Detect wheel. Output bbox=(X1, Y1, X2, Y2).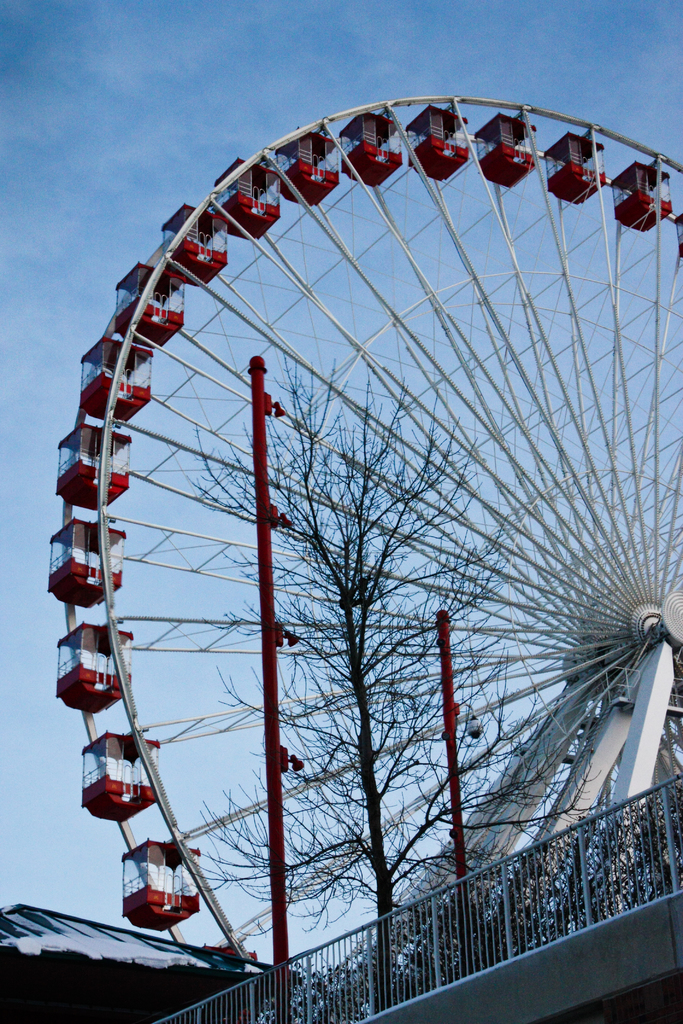
bbox=(48, 66, 629, 1002).
